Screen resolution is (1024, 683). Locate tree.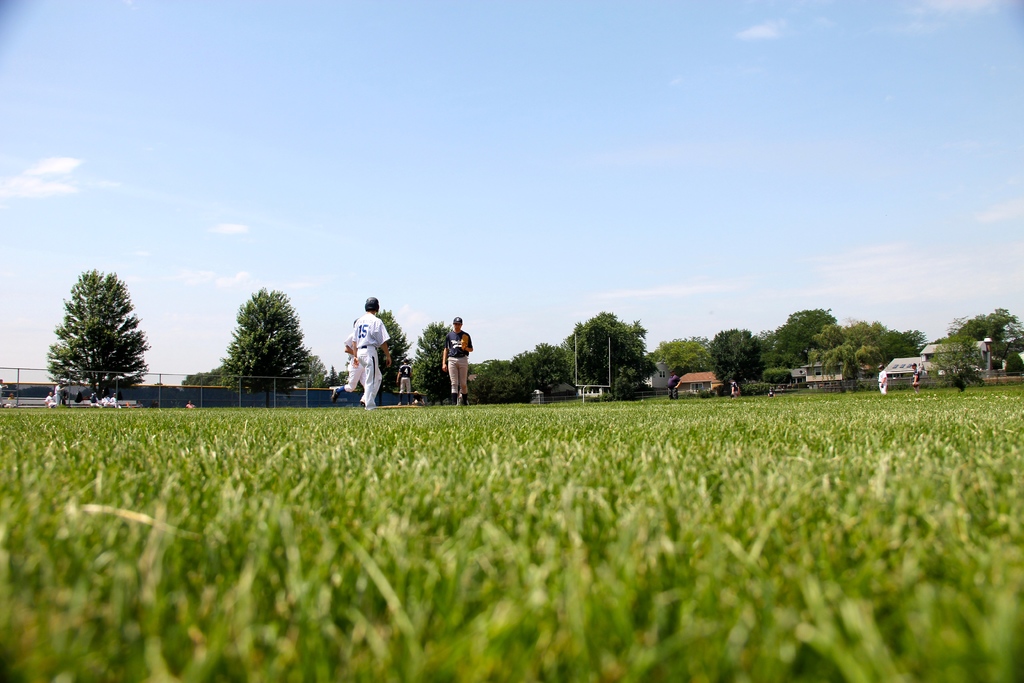
<region>879, 314, 935, 360</region>.
